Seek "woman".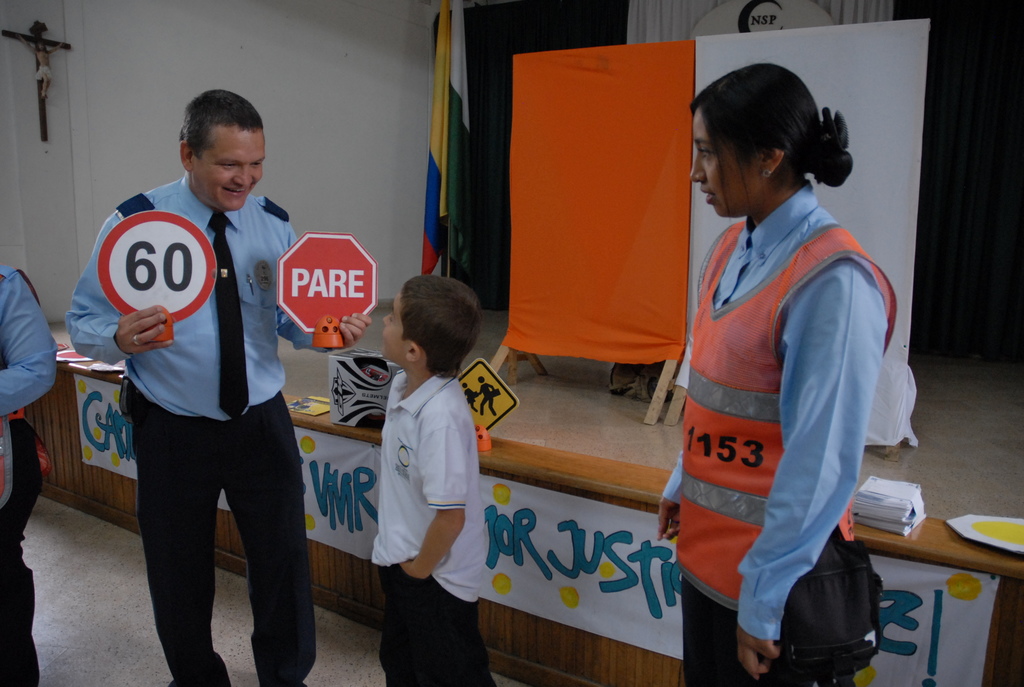
<bbox>644, 69, 903, 680</bbox>.
